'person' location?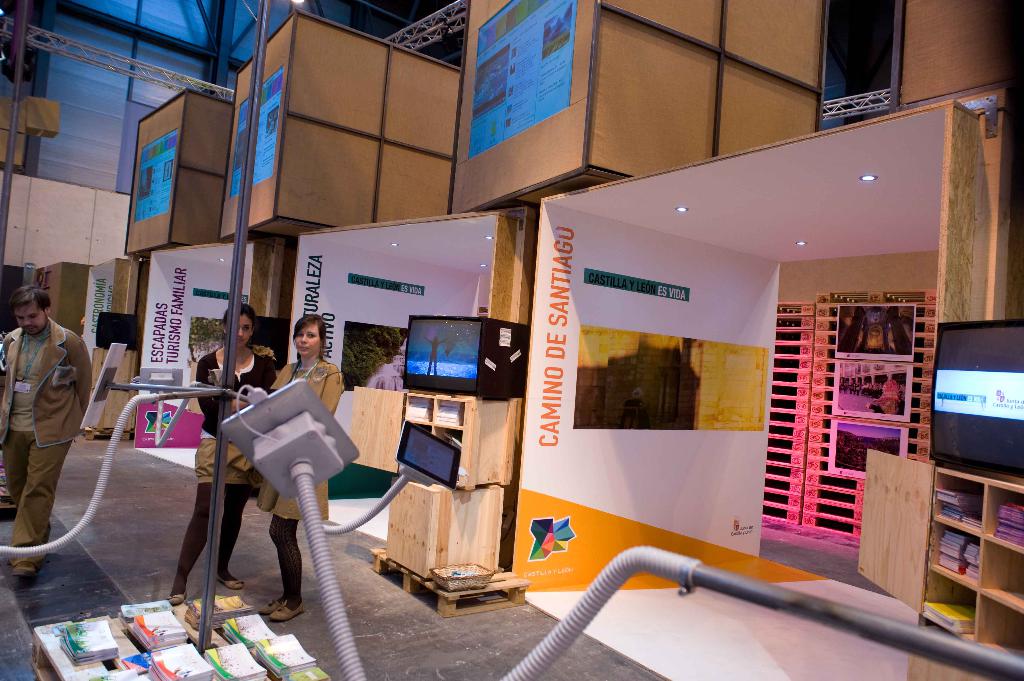
l=0, t=282, r=91, b=552
